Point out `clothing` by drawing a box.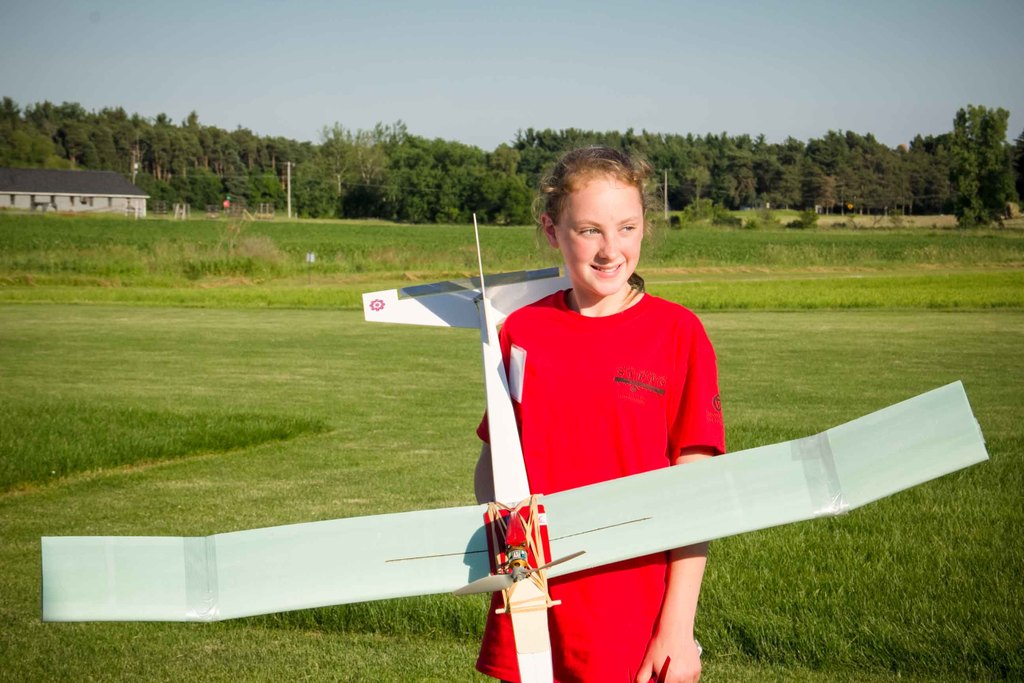
x1=474, y1=270, x2=724, y2=682.
